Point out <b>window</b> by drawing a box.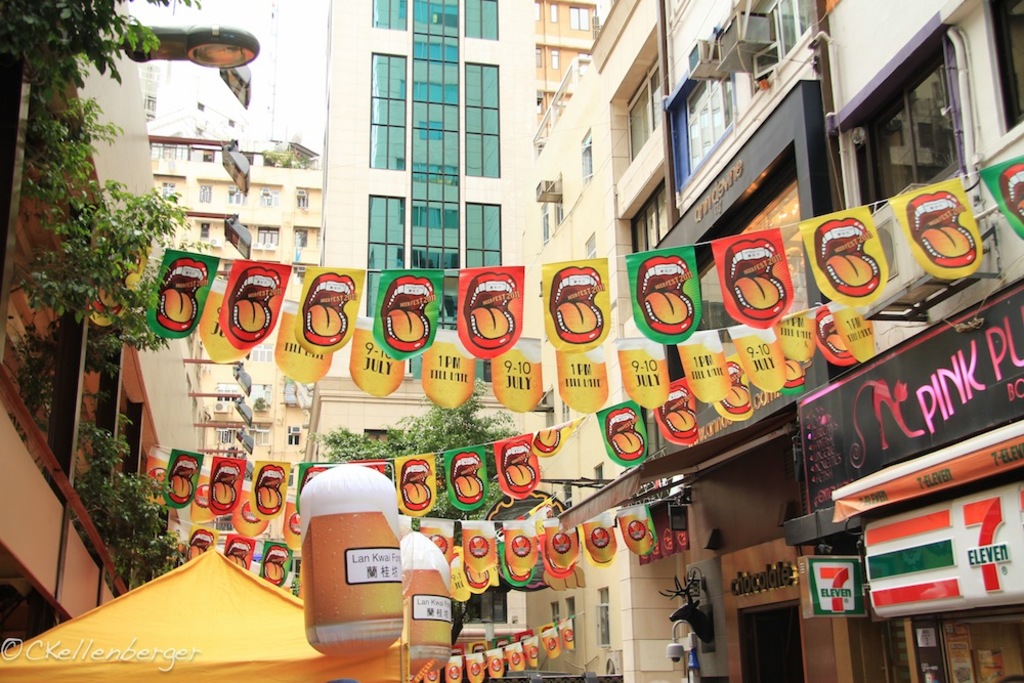
BBox(249, 343, 275, 361).
